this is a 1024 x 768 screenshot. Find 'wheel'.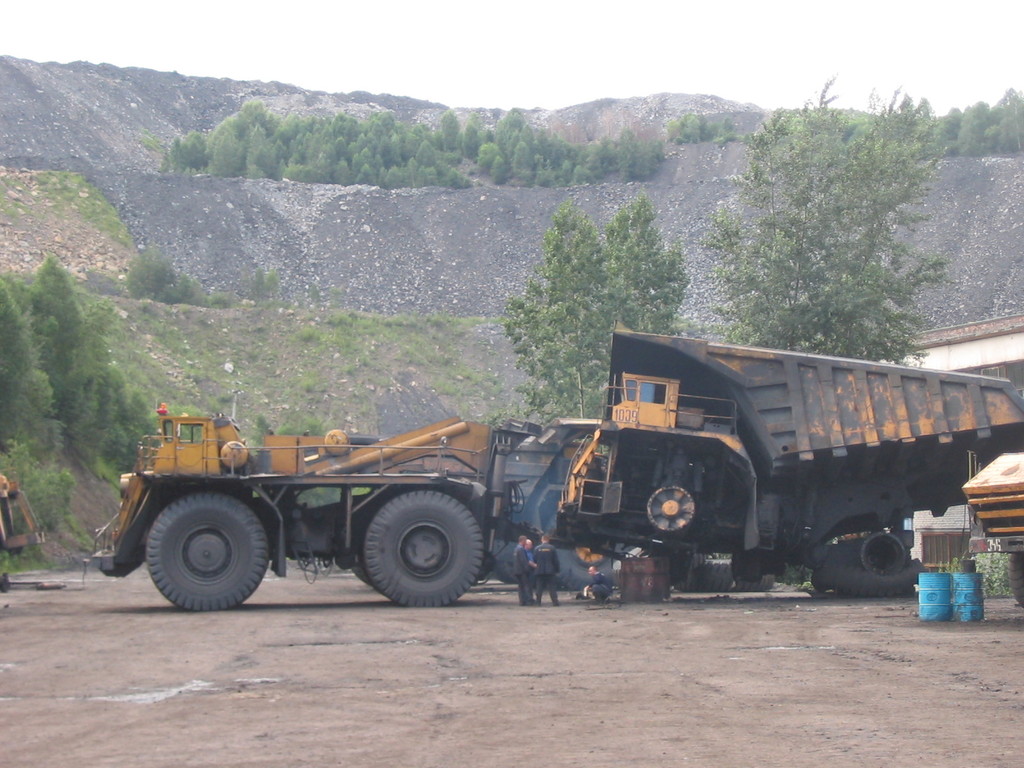
Bounding box: [1005, 550, 1023, 610].
